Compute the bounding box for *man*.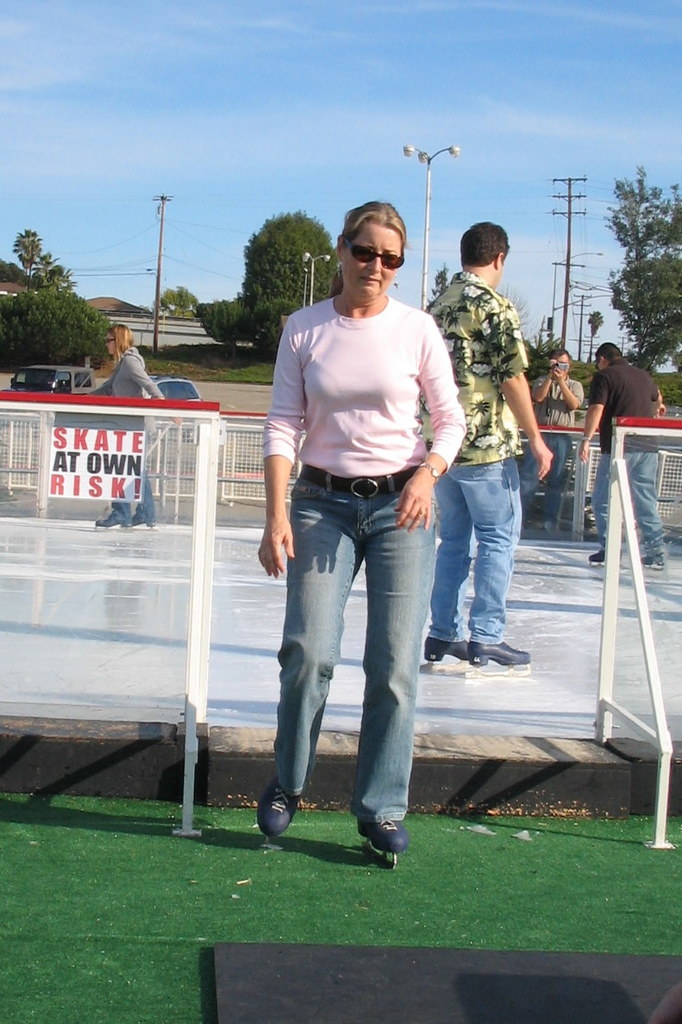
box=[580, 340, 666, 569].
